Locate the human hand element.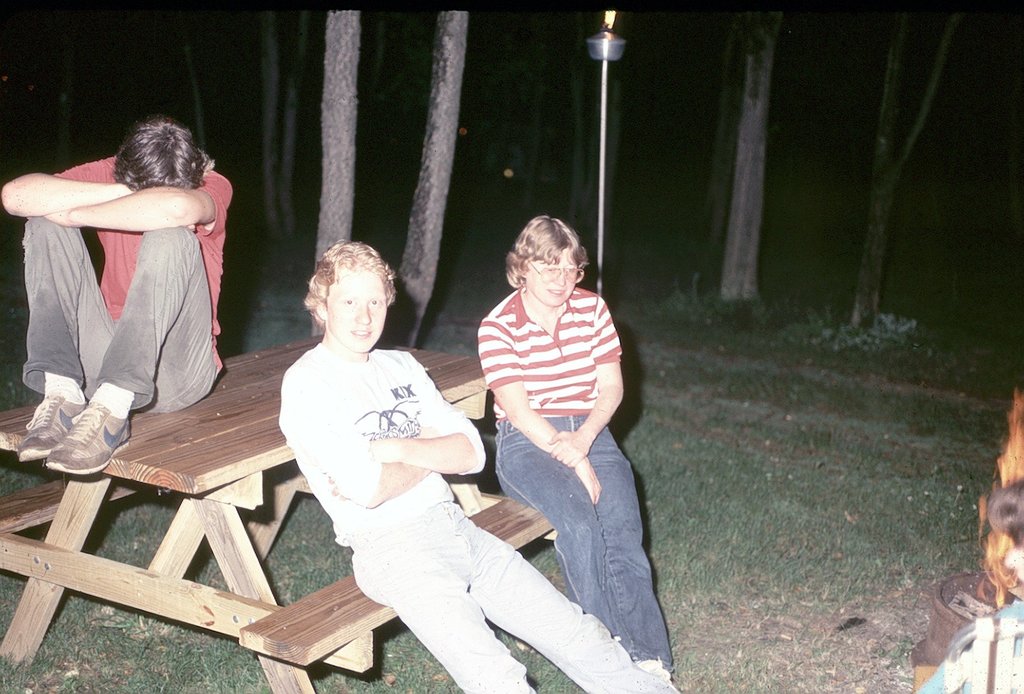
Element bbox: Rect(472, 317, 604, 509).
